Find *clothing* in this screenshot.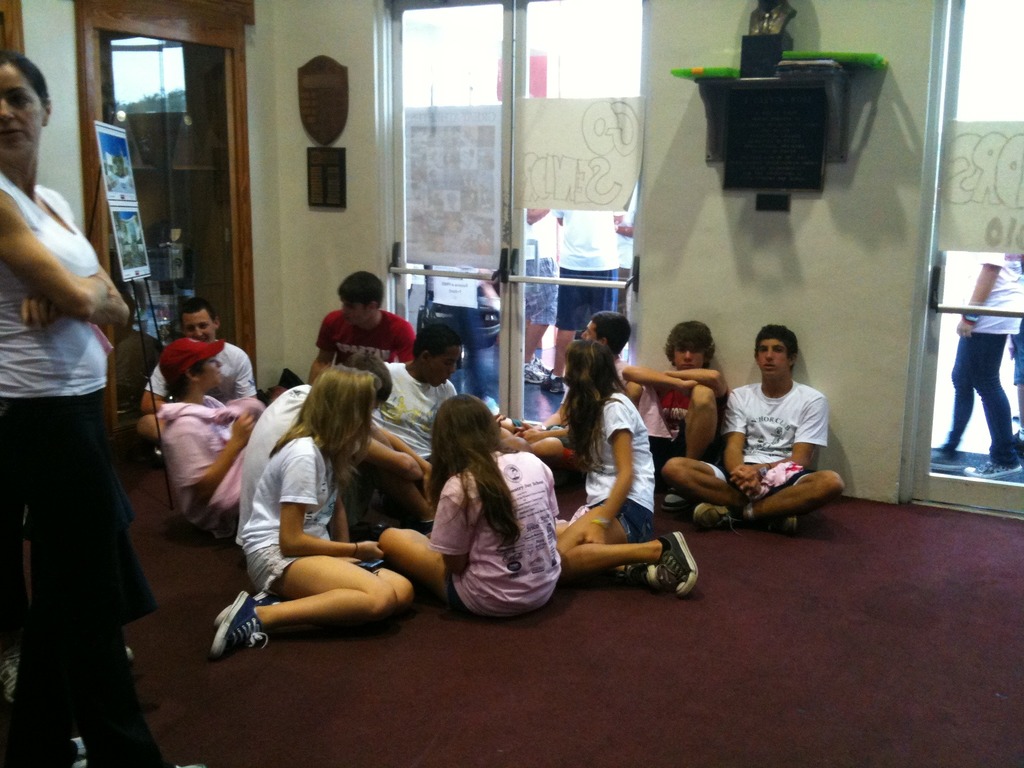
The bounding box for *clothing* is detection(658, 371, 728, 460).
